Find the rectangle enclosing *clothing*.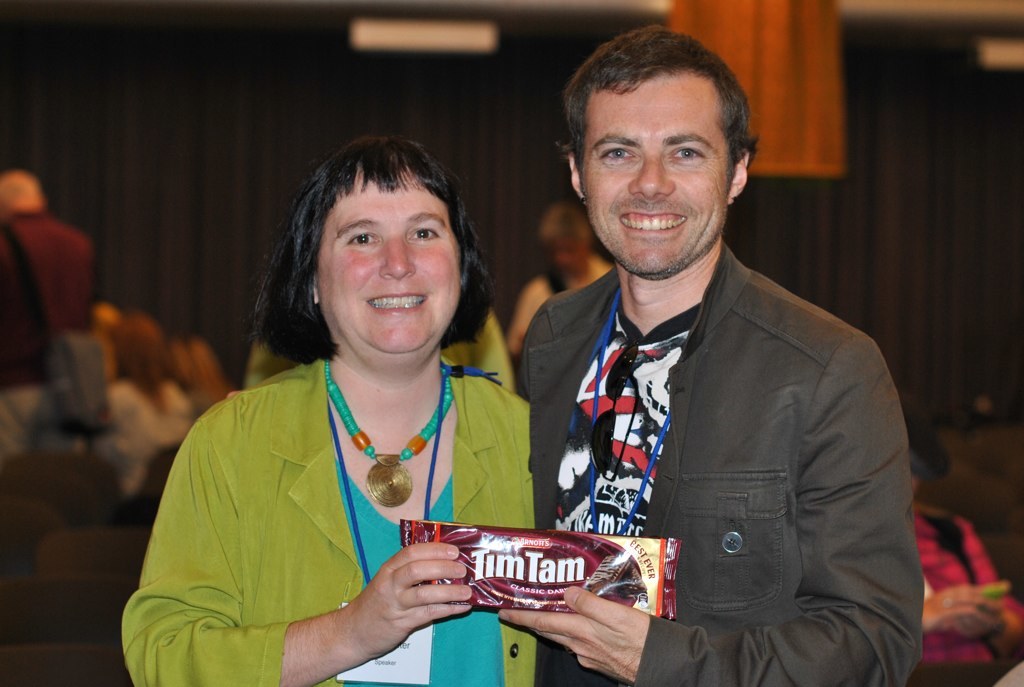
510:200:920:671.
